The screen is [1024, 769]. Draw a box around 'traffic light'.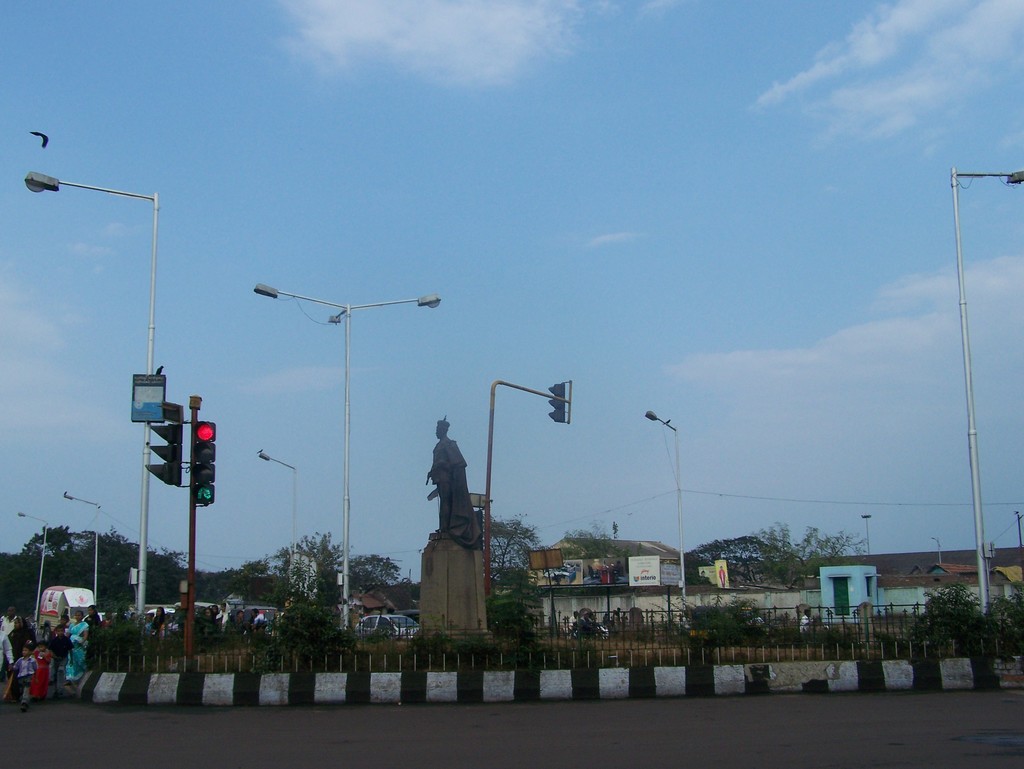
143, 421, 183, 486.
